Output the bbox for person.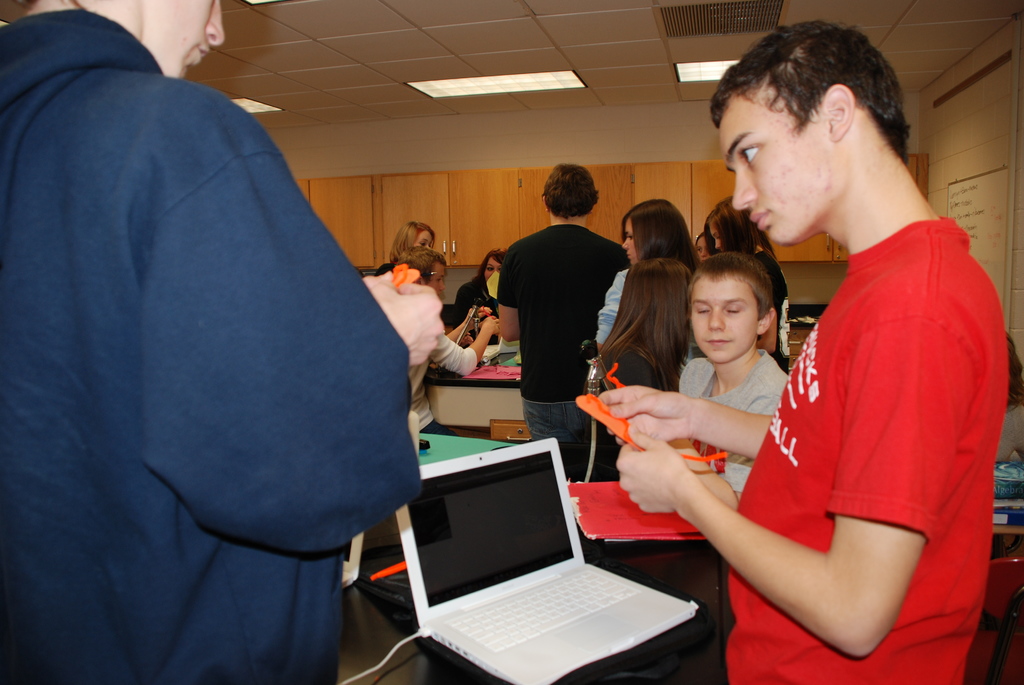
(x1=370, y1=222, x2=436, y2=269).
